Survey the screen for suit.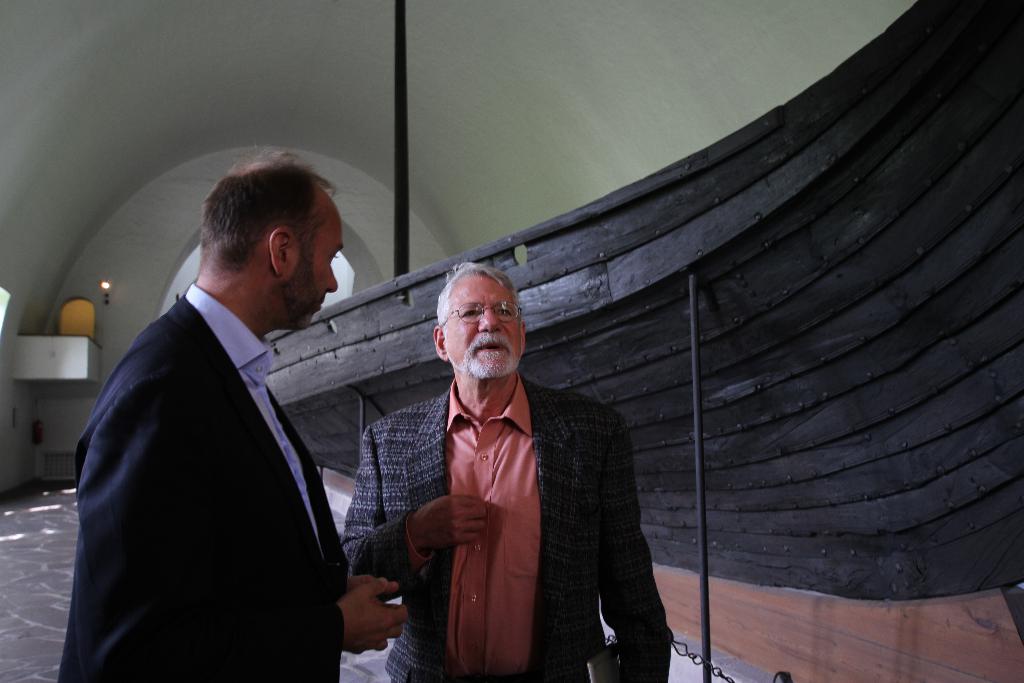
Survey found: [52,283,350,682].
